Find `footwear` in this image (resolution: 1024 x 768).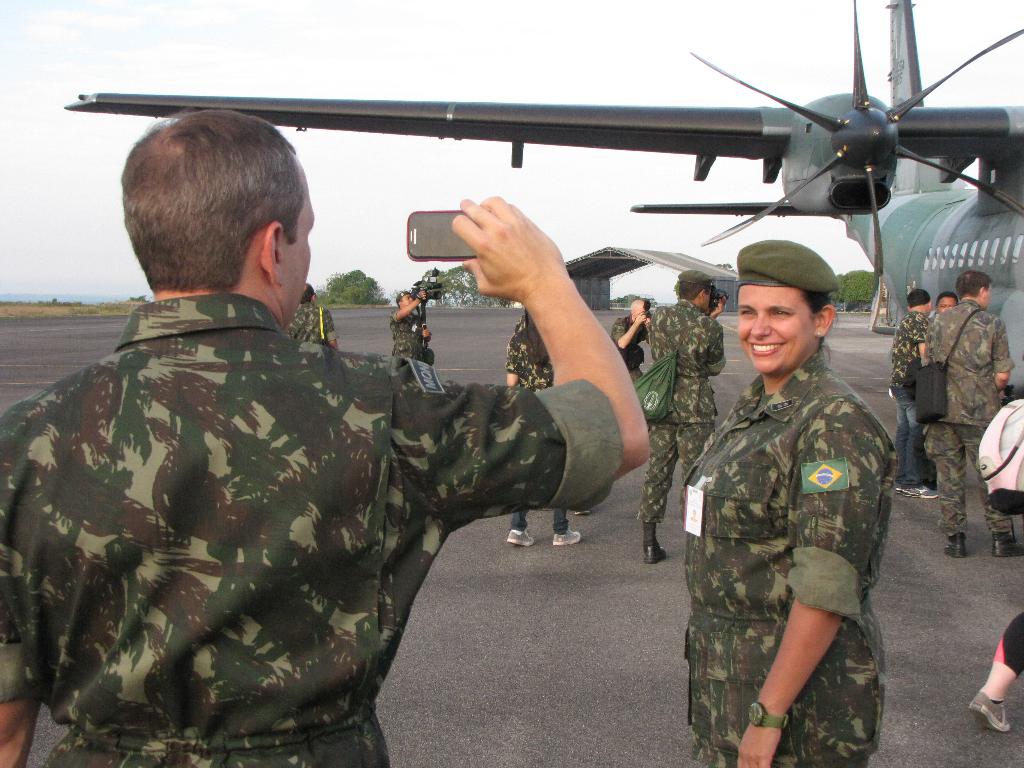
left=647, top=540, right=668, bottom=566.
